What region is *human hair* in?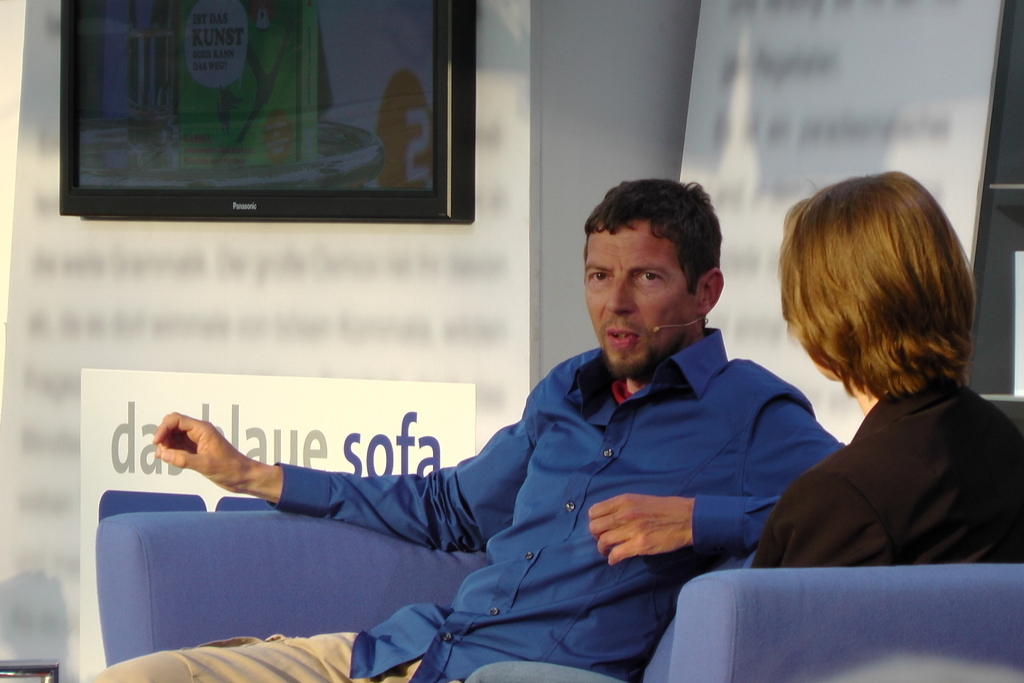
785 166 976 419.
